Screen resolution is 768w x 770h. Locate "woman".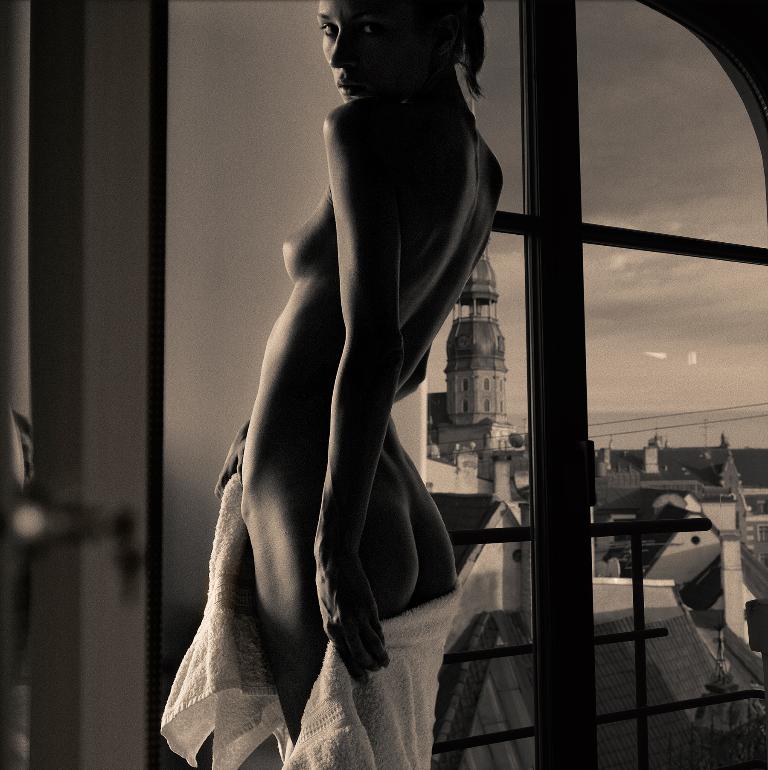
l=253, t=0, r=519, b=673.
